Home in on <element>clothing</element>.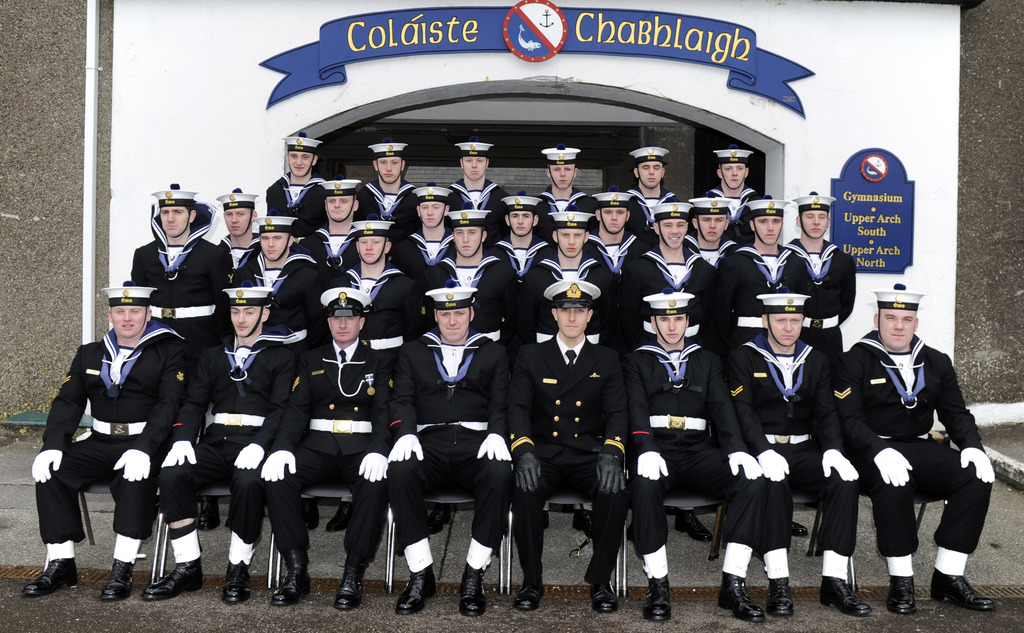
Homed in at bbox=(503, 341, 644, 584).
